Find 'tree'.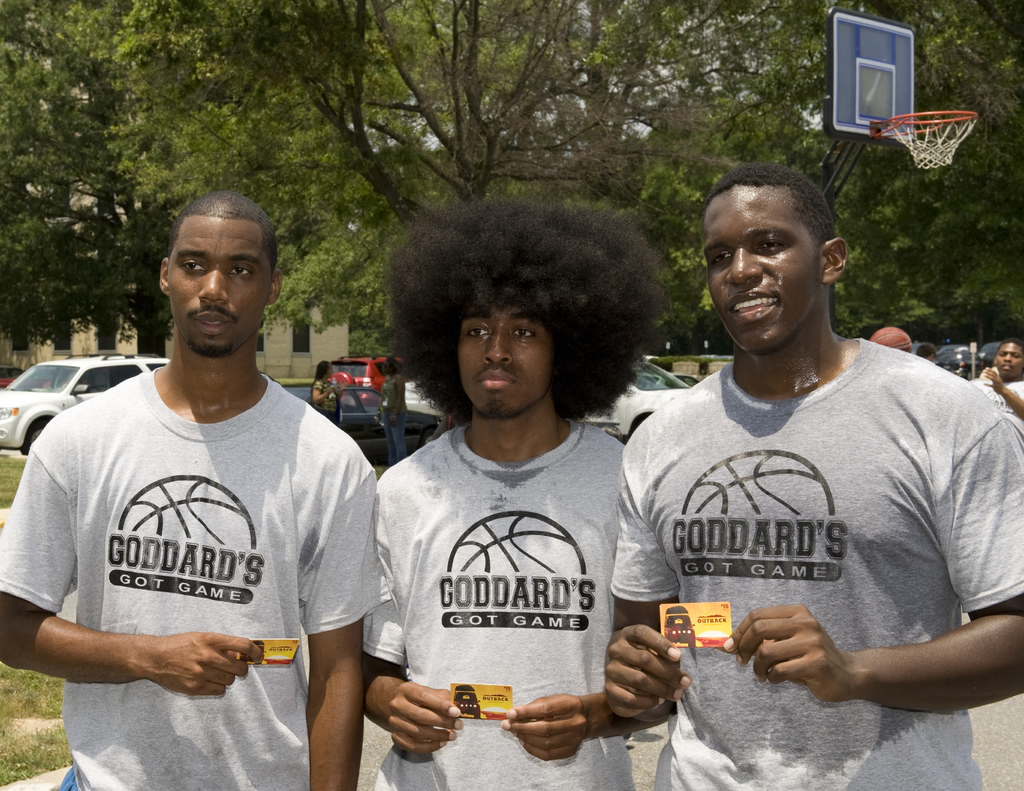
bbox=(0, 0, 1023, 370).
